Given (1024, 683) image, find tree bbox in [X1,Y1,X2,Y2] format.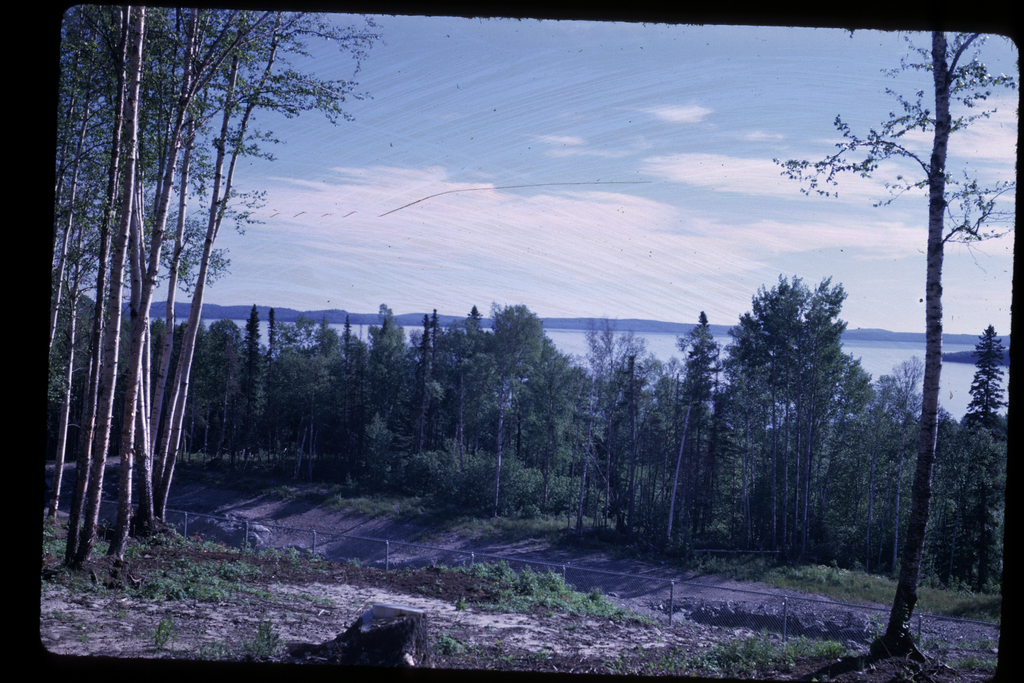
[959,325,1008,435].
